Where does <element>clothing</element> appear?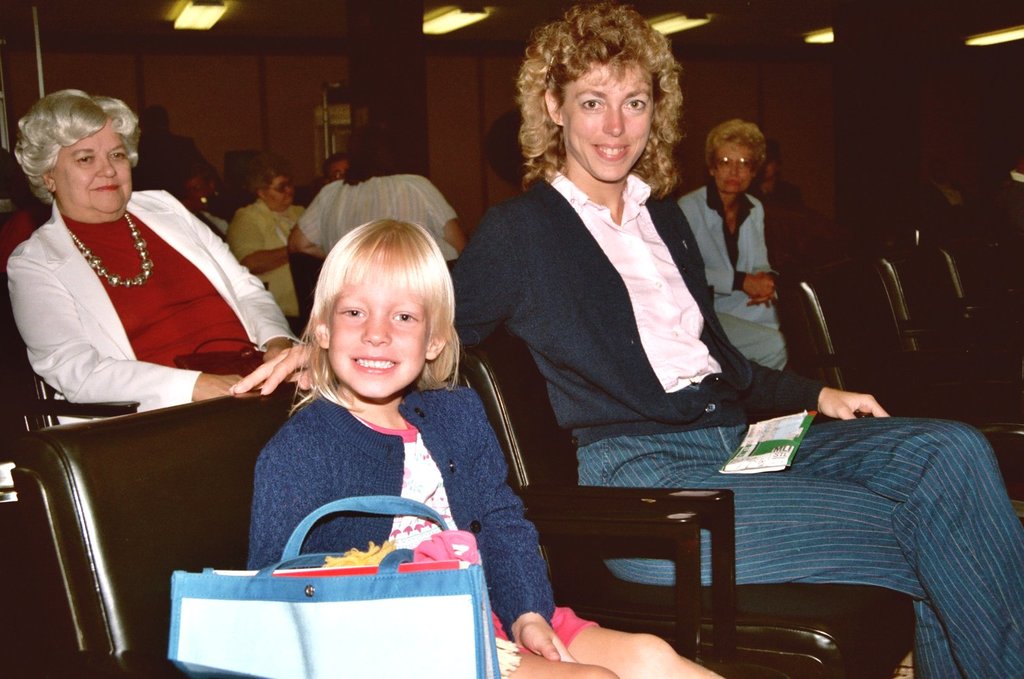
Appears at select_region(462, 124, 781, 510).
